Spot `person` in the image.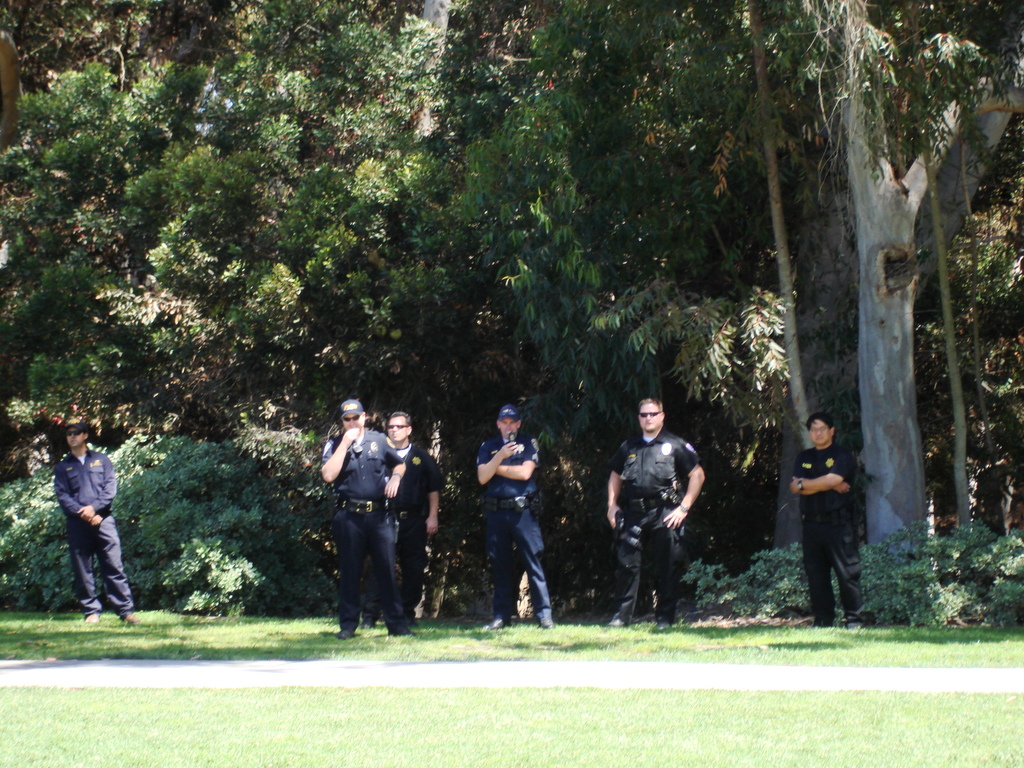
`person` found at (left=609, top=399, right=705, bottom=632).
